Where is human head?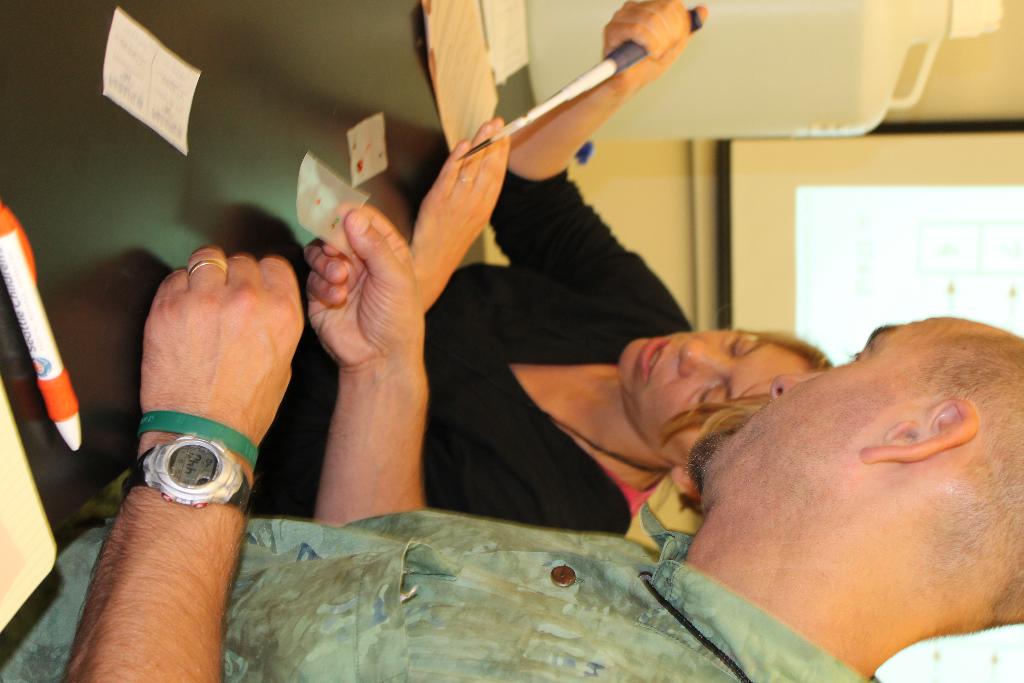
[615, 331, 838, 470].
